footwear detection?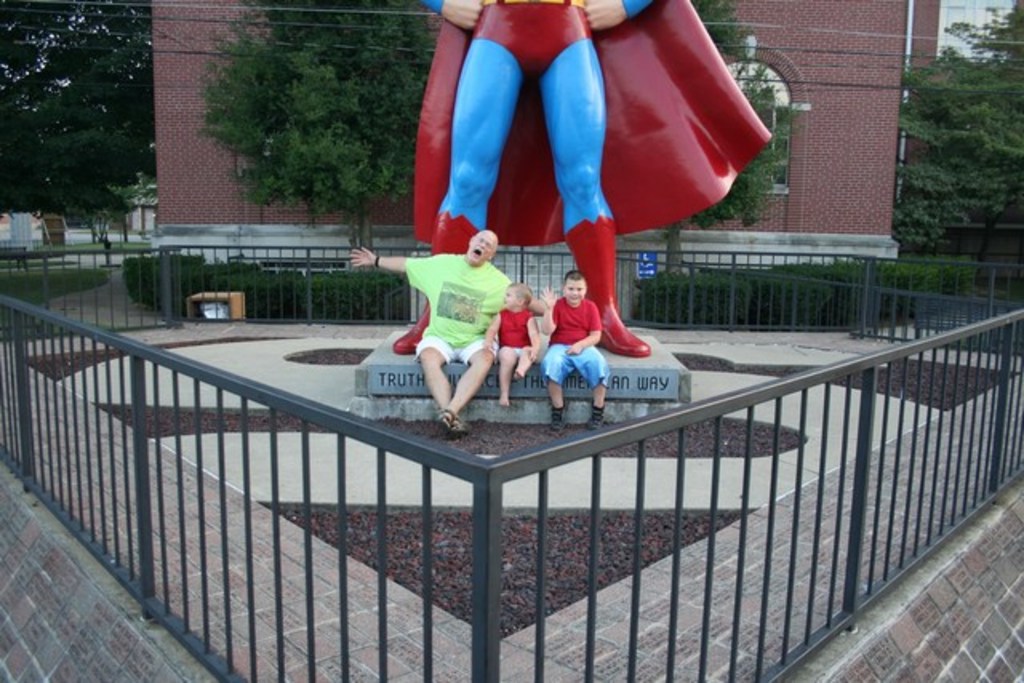
550:406:566:437
